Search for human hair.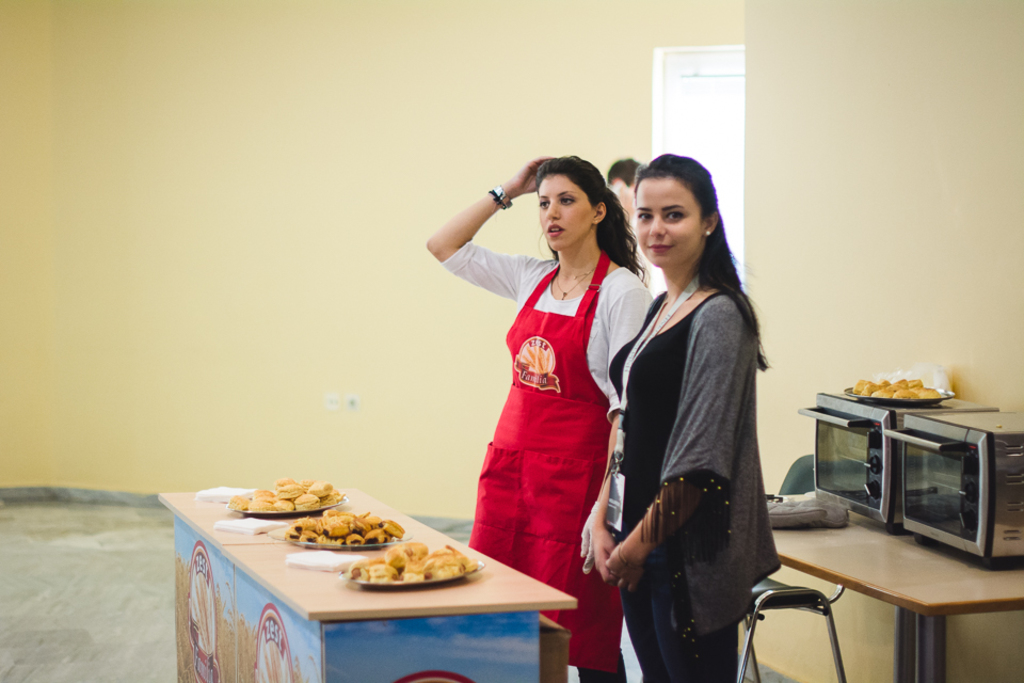
Found at locate(535, 152, 646, 282).
